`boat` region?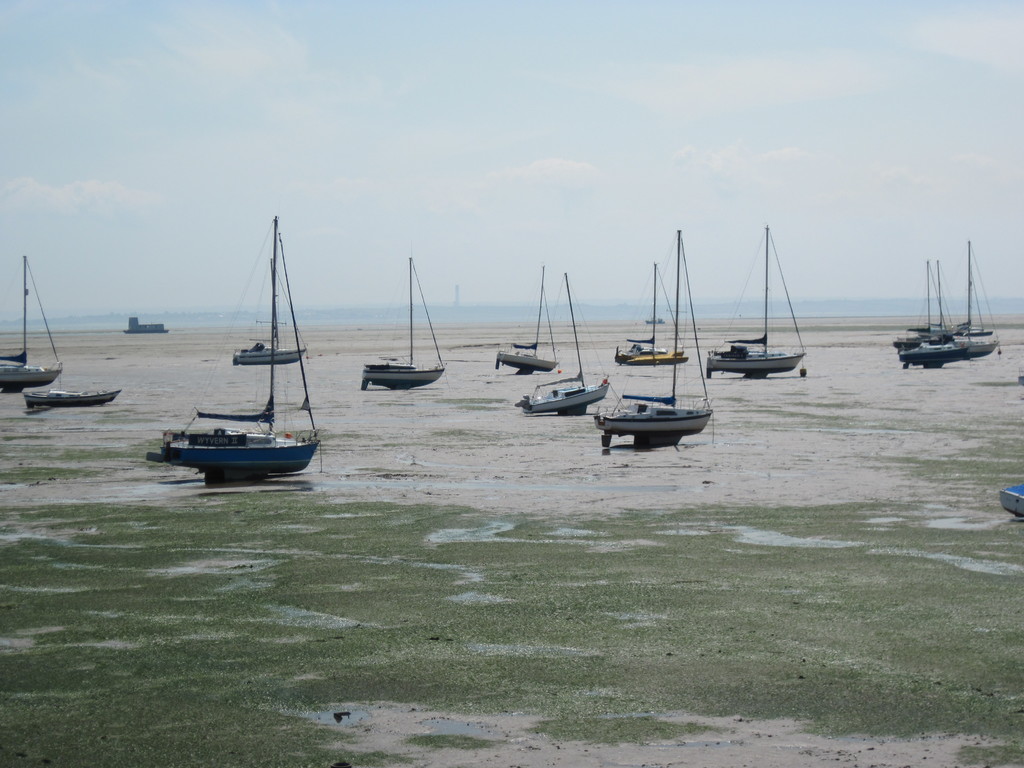
[x1=1002, y1=483, x2=1023, y2=522]
